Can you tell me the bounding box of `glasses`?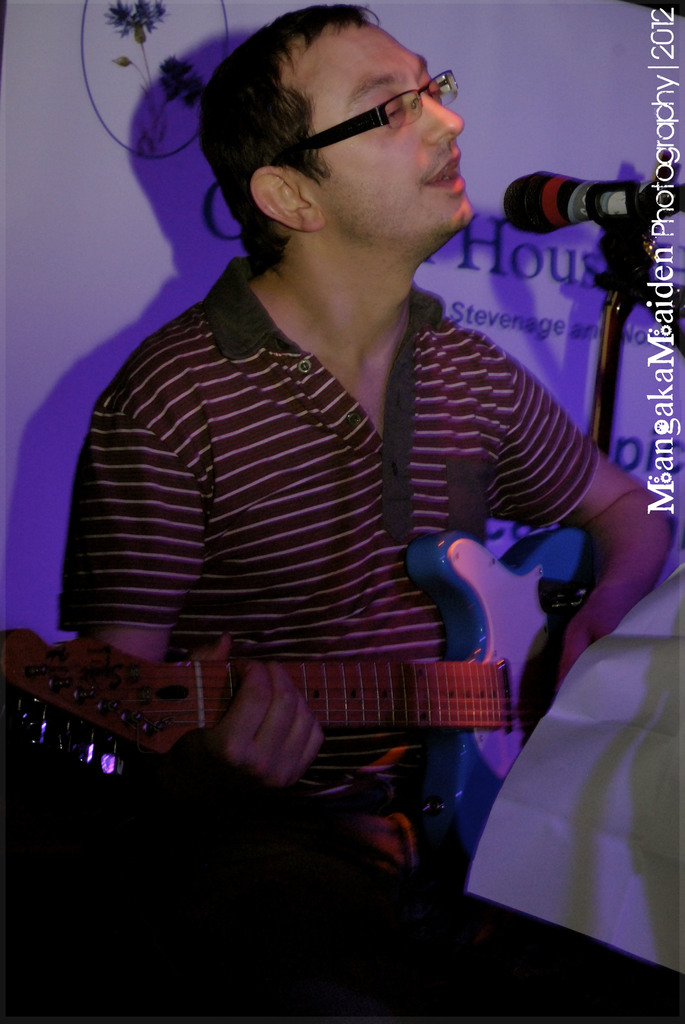
{"x1": 276, "y1": 65, "x2": 459, "y2": 163}.
